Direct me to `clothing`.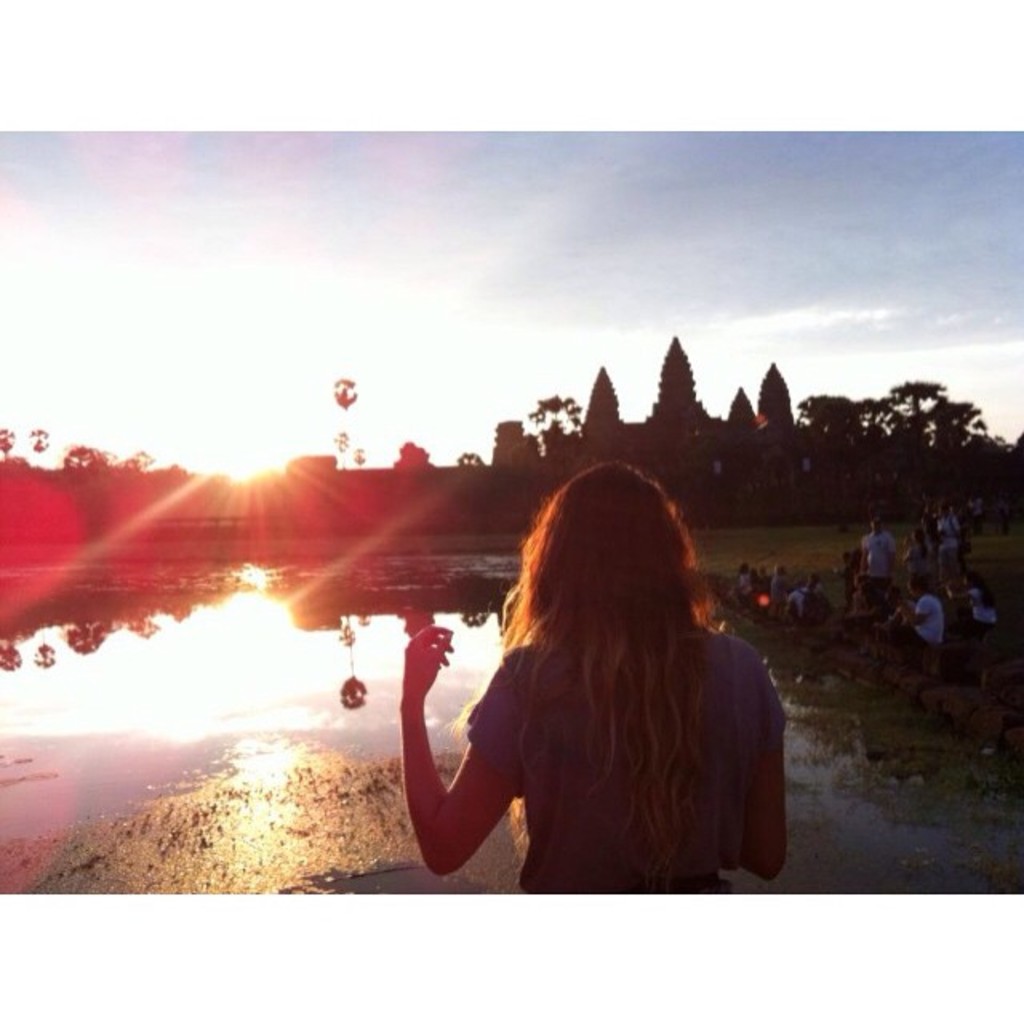
Direction: {"left": 866, "top": 538, "right": 904, "bottom": 584}.
